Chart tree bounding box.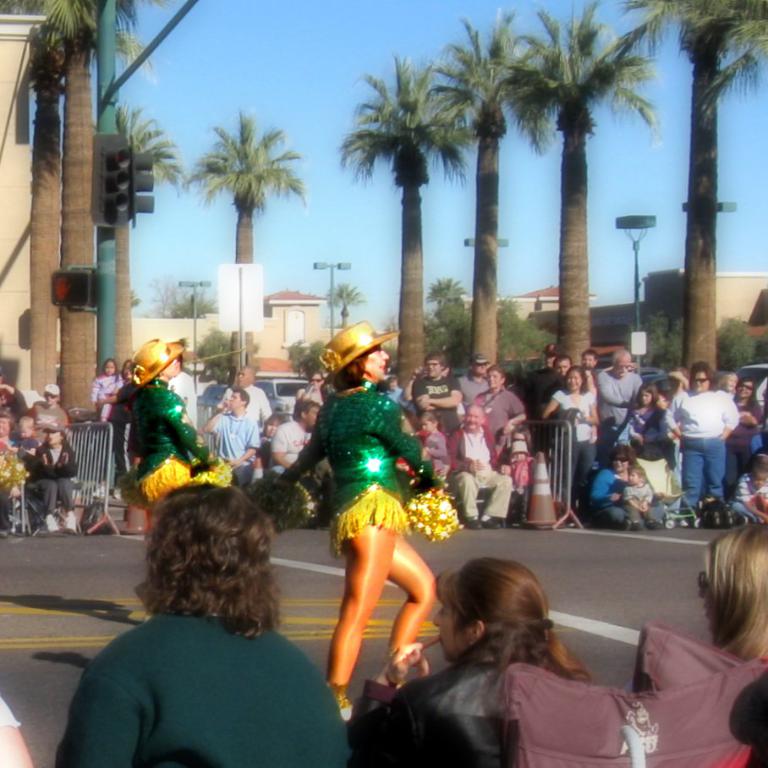
Charted: left=498, top=0, right=663, bottom=376.
